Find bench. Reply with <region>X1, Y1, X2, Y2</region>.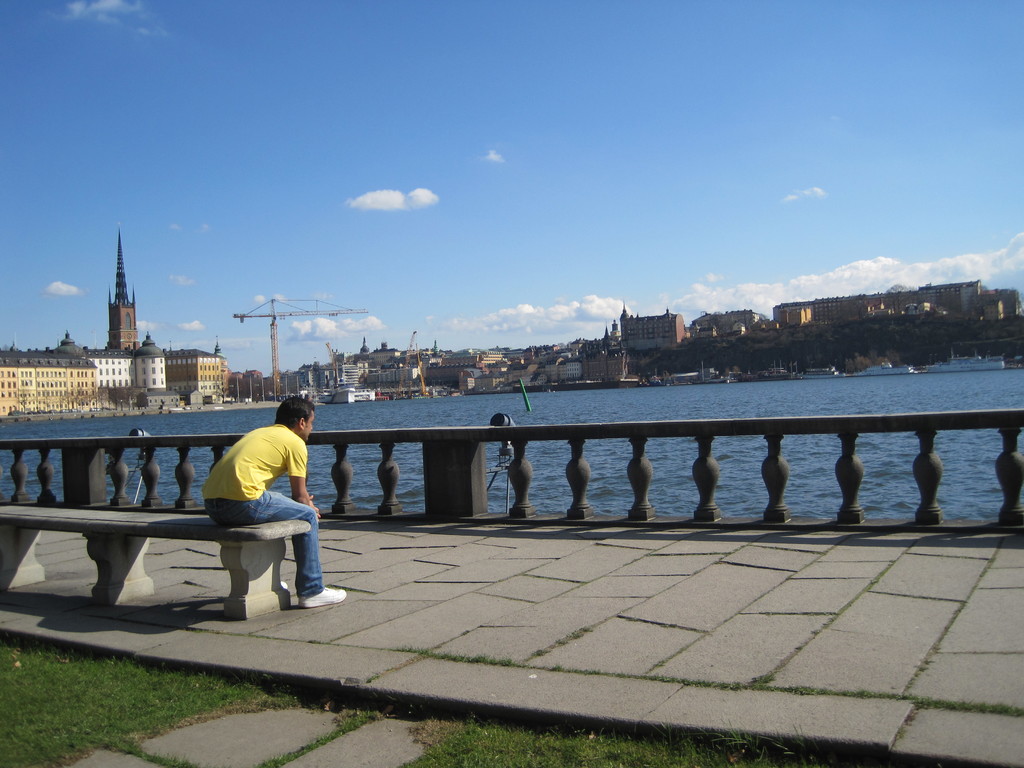
<region>0, 503, 311, 620</region>.
